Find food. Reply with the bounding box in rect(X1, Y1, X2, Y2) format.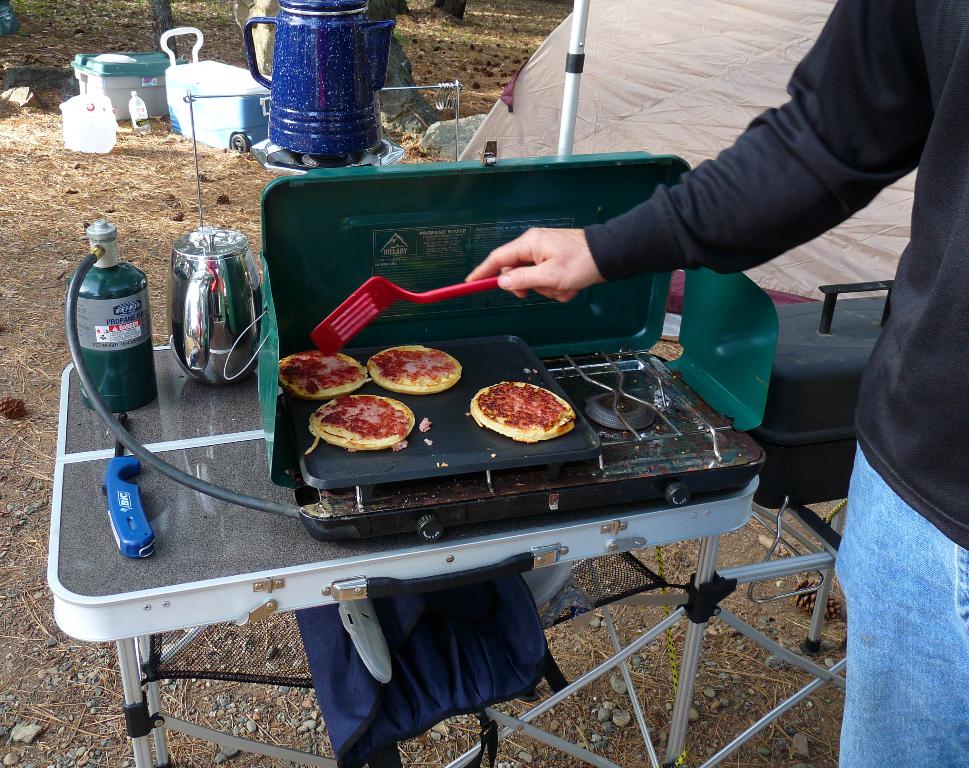
rect(313, 389, 413, 458).
